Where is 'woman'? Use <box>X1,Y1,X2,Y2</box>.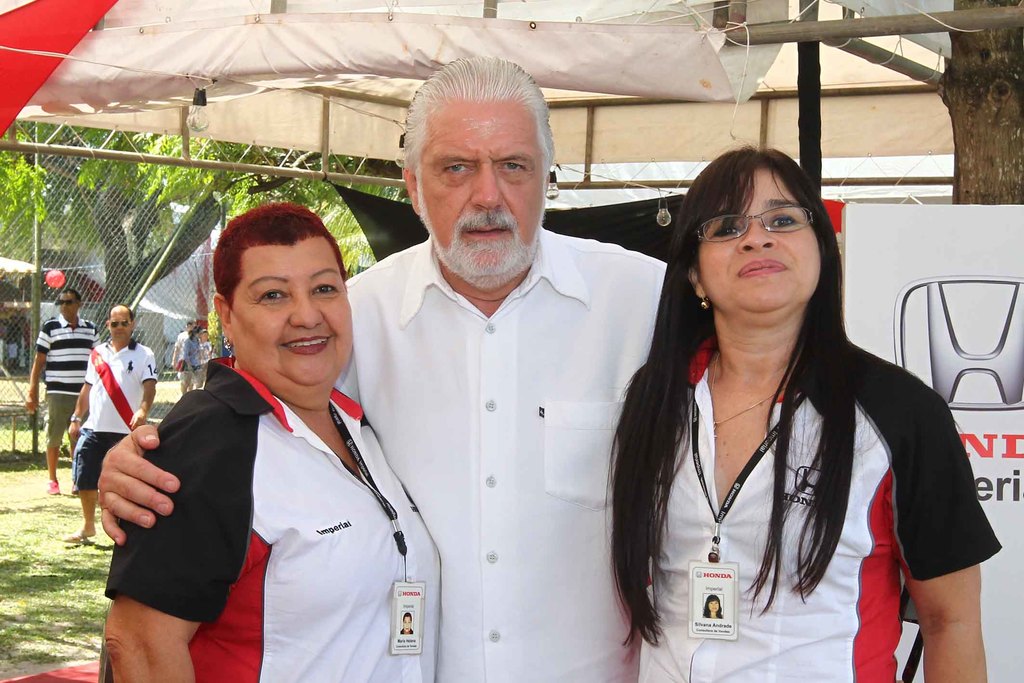
<box>399,611,413,635</box>.
